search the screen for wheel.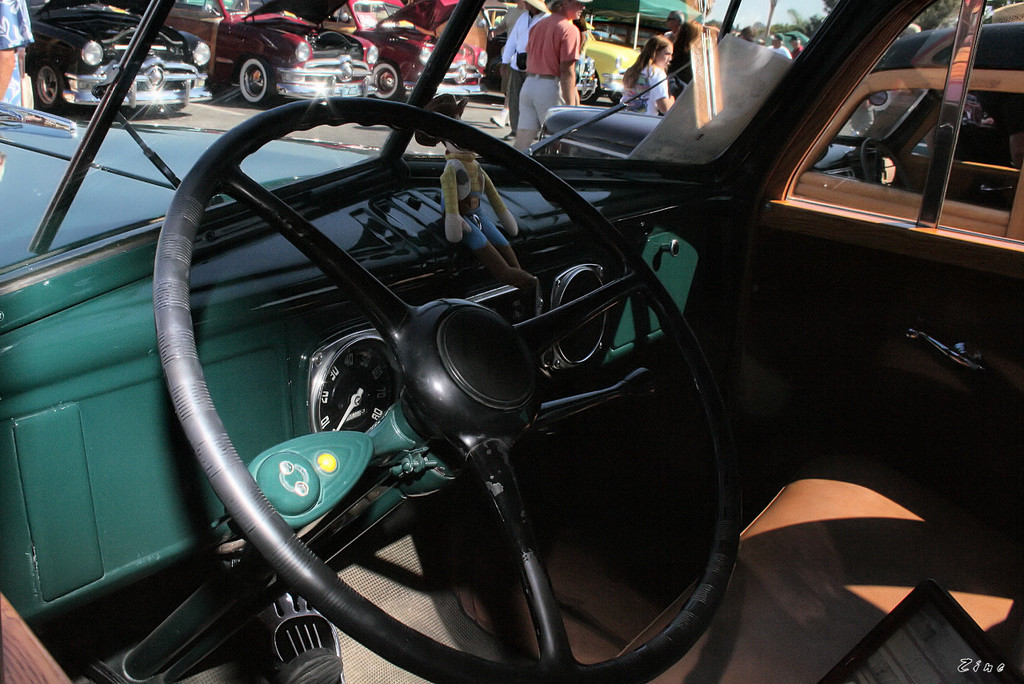
Found at bbox=(157, 110, 792, 674).
